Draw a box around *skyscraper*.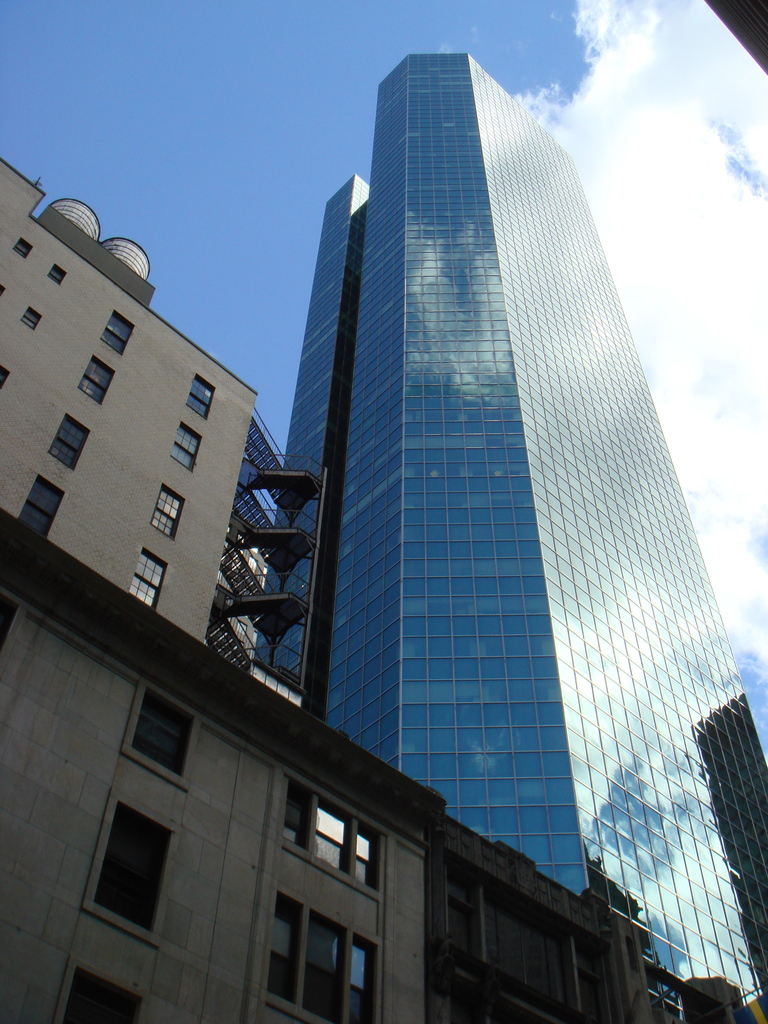
(198,31,736,1016).
